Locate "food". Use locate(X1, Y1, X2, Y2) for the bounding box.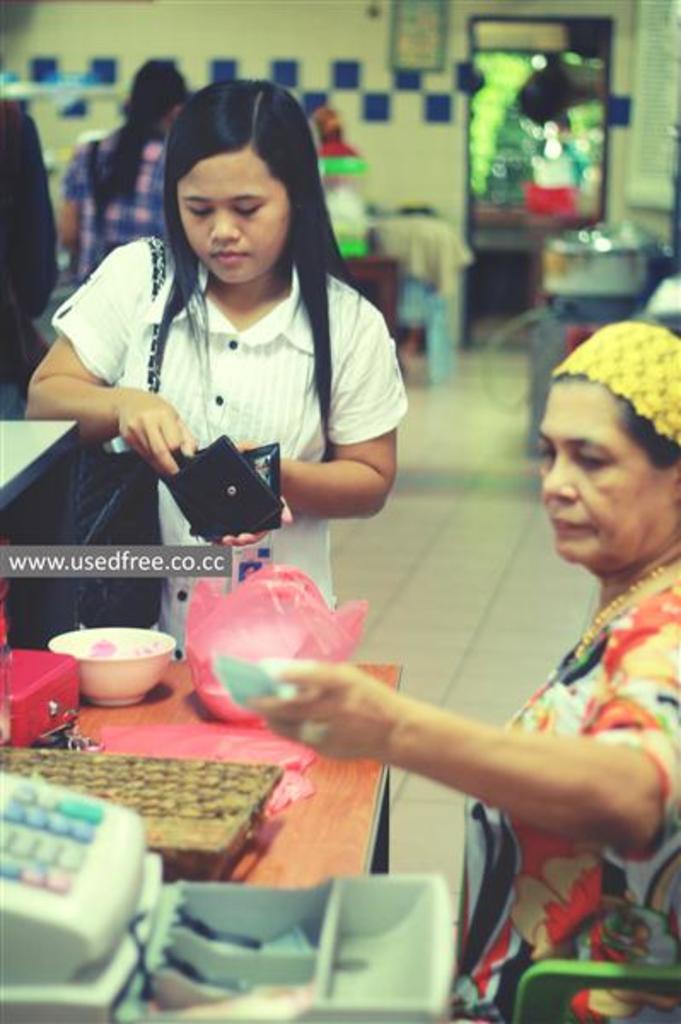
locate(186, 573, 355, 705).
